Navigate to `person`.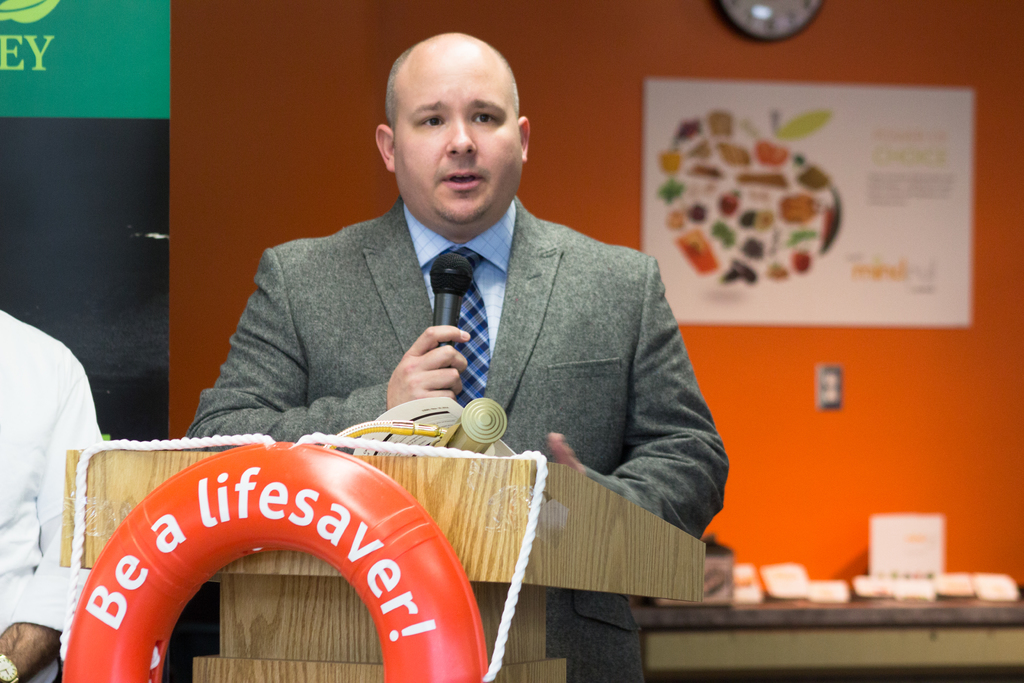
Navigation target: detection(181, 31, 730, 682).
